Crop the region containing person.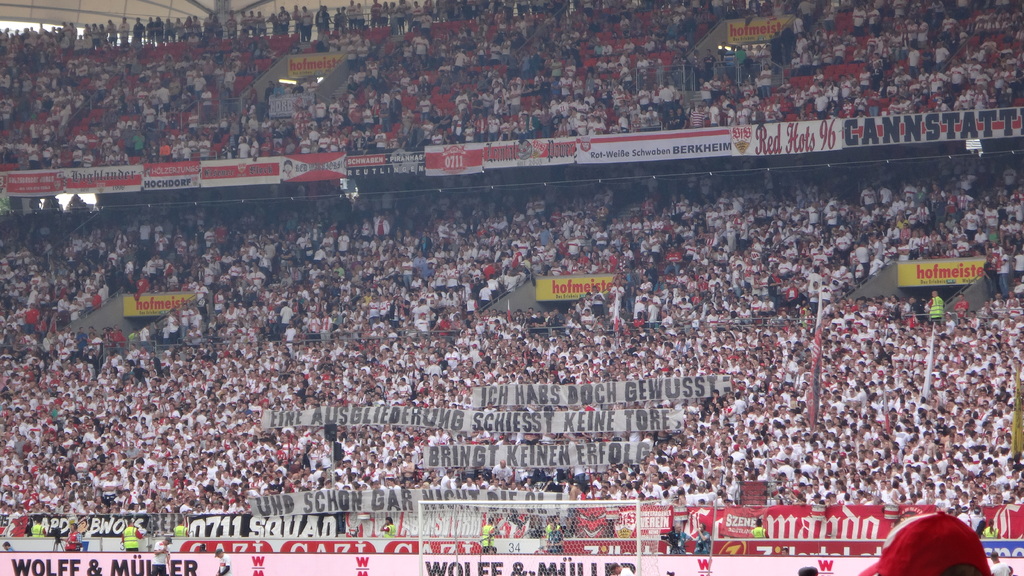
Crop region: [left=376, top=512, right=397, bottom=537].
